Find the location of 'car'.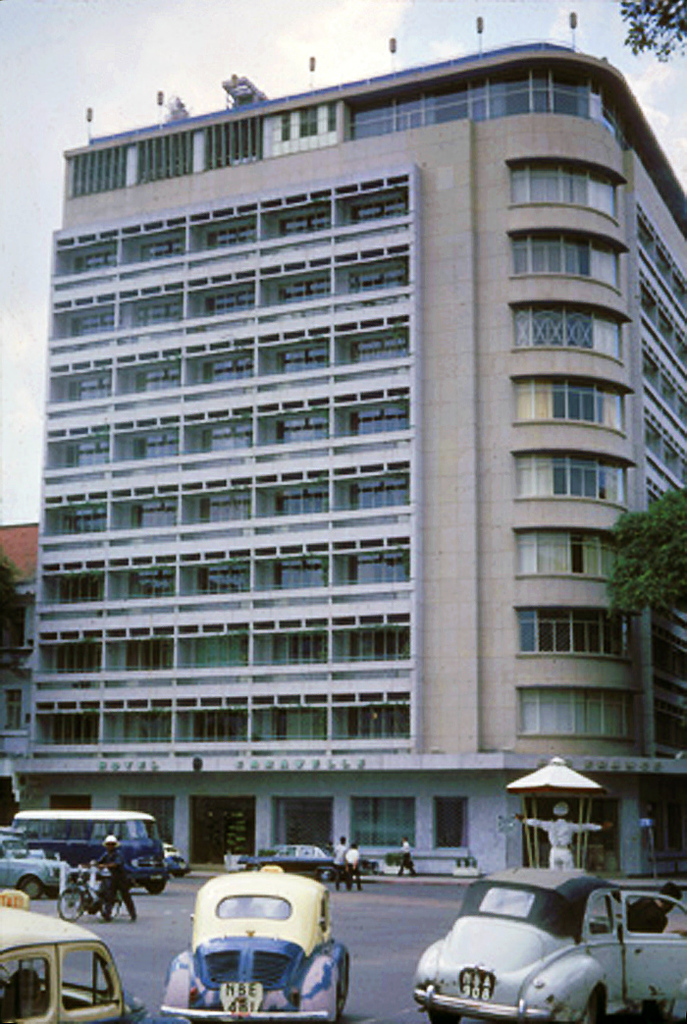
Location: x1=163, y1=839, x2=194, y2=877.
